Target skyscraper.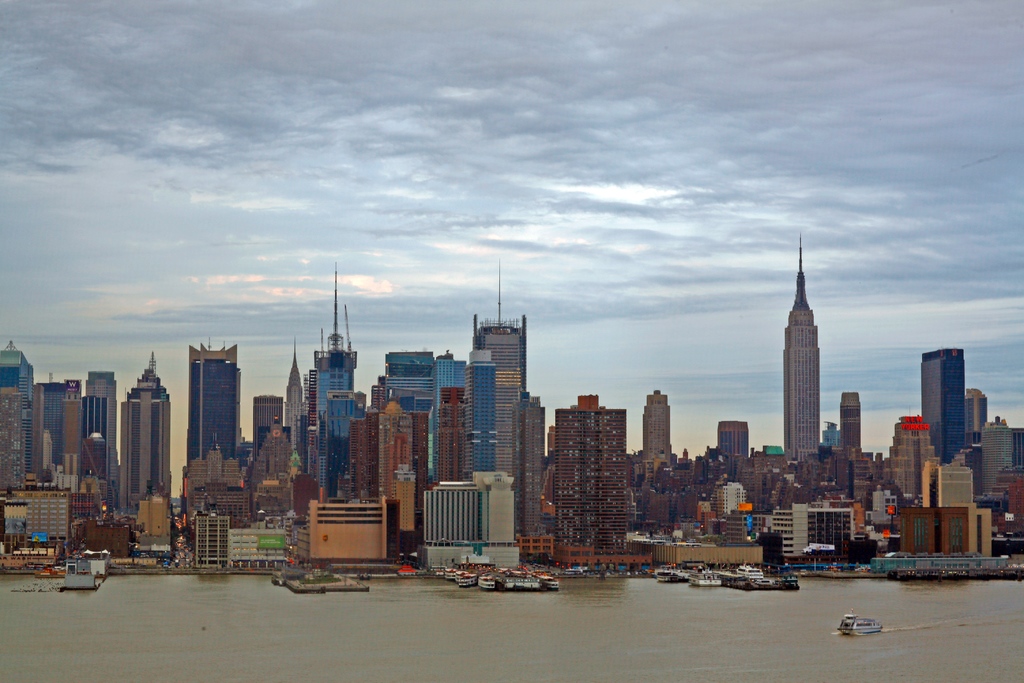
Target region: box(772, 239, 842, 465).
